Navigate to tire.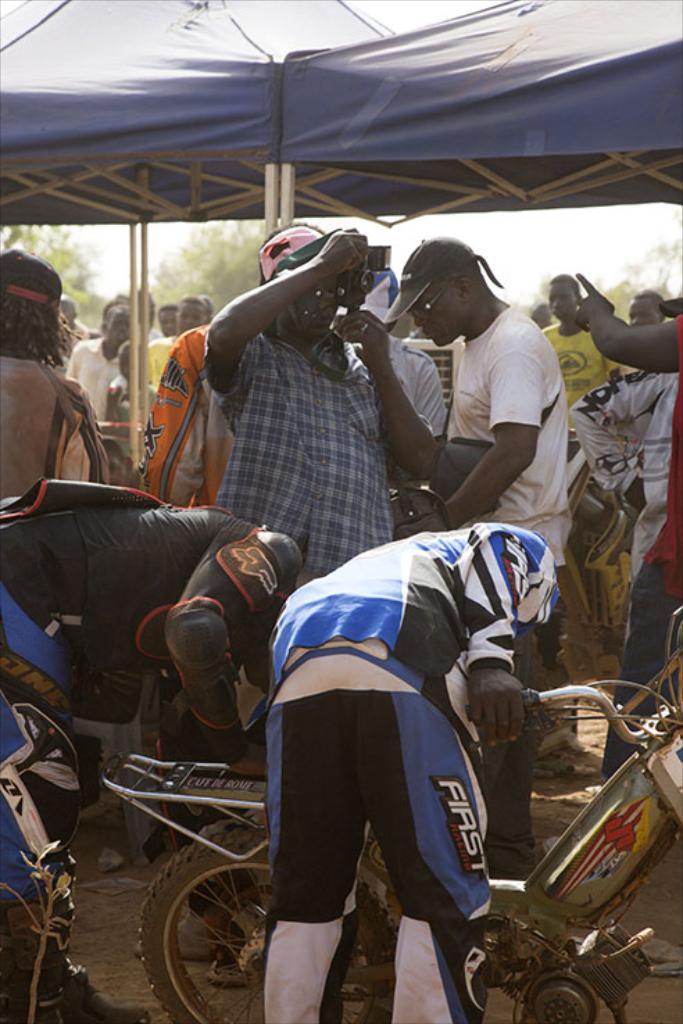
Navigation target: pyautogui.locateOnScreen(146, 831, 279, 1007).
